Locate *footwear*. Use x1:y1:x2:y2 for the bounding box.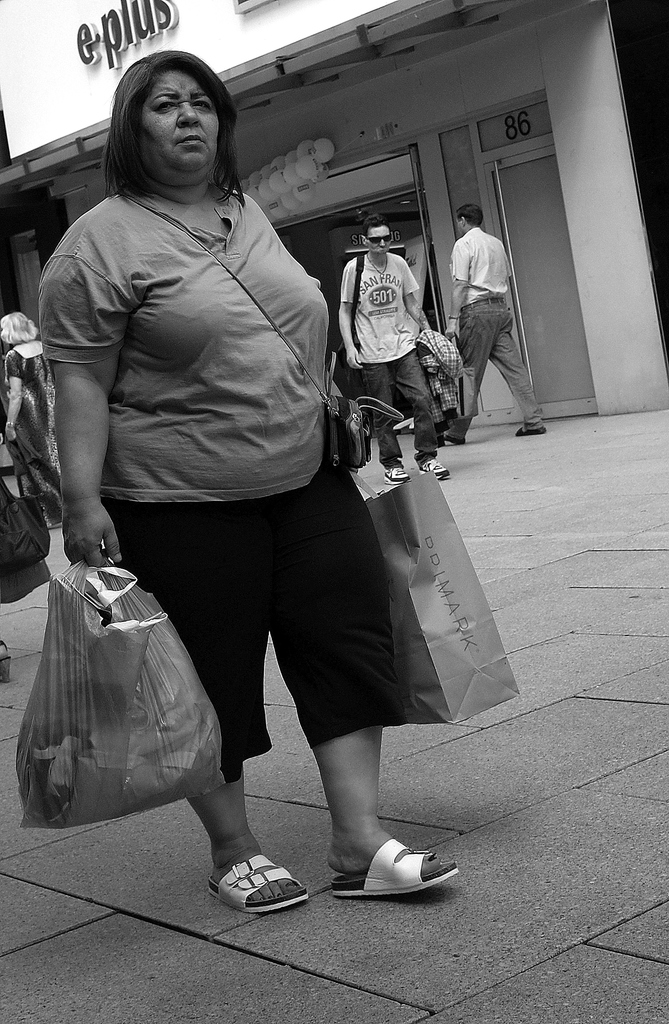
447:431:466:447.
